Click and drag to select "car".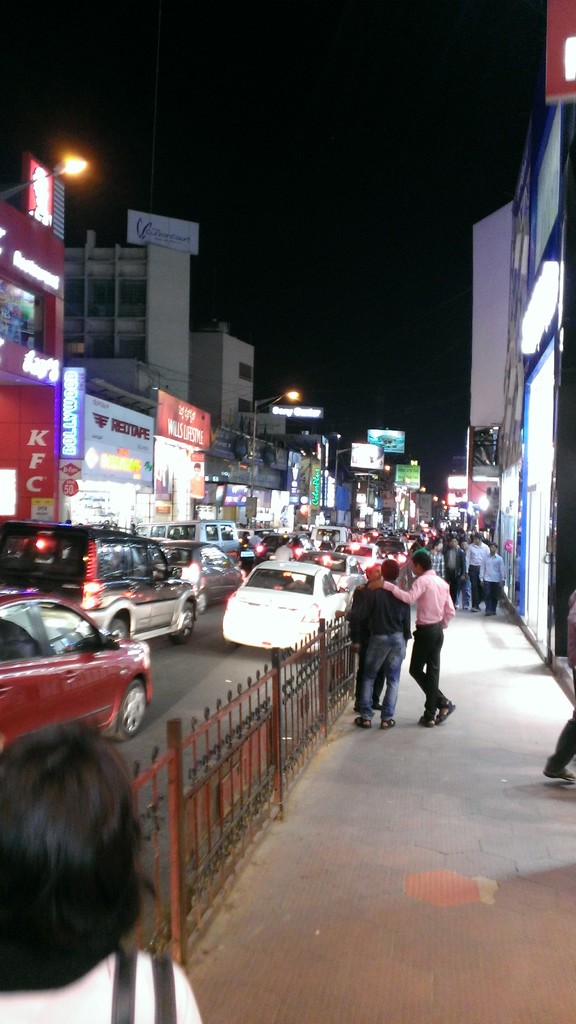
Selection: (0, 588, 152, 748).
